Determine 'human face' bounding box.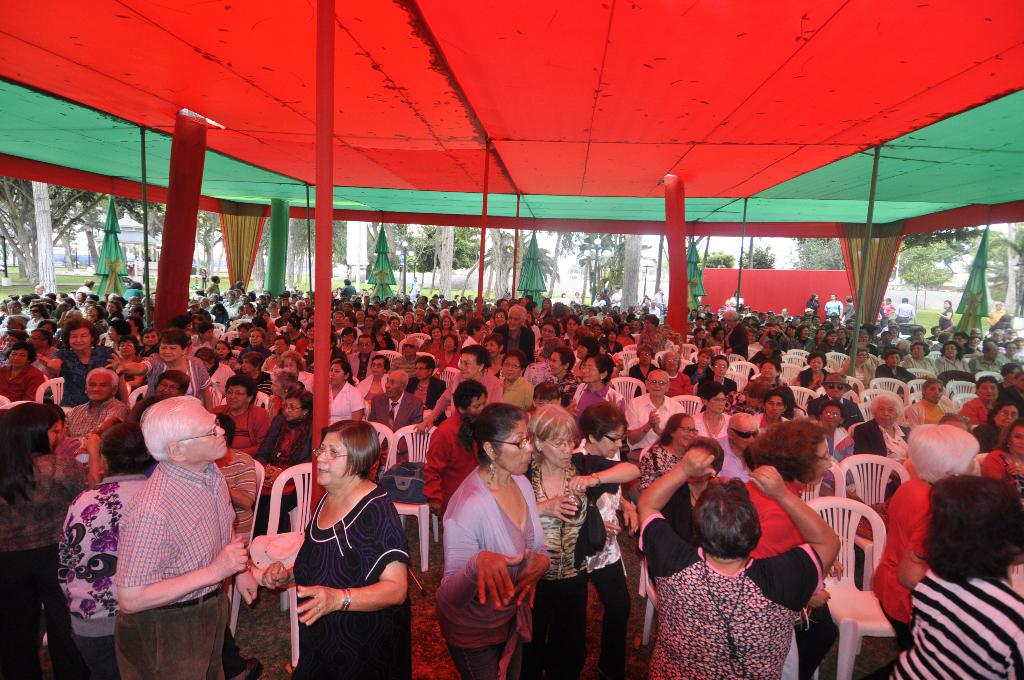
Determined: 371 358 384 372.
